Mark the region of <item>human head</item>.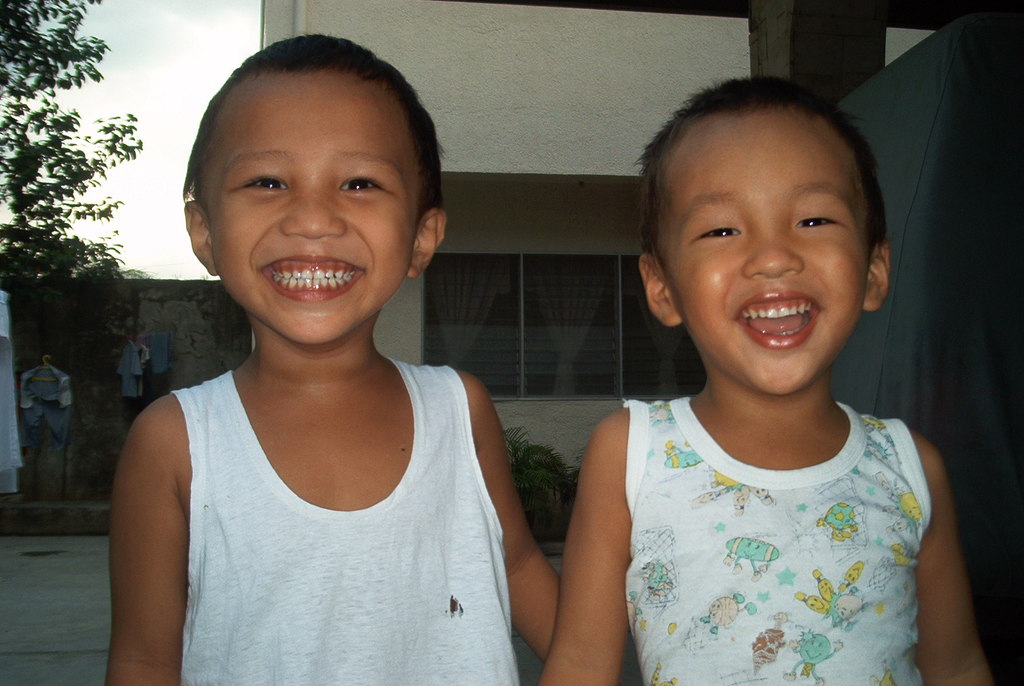
Region: 184, 33, 449, 348.
